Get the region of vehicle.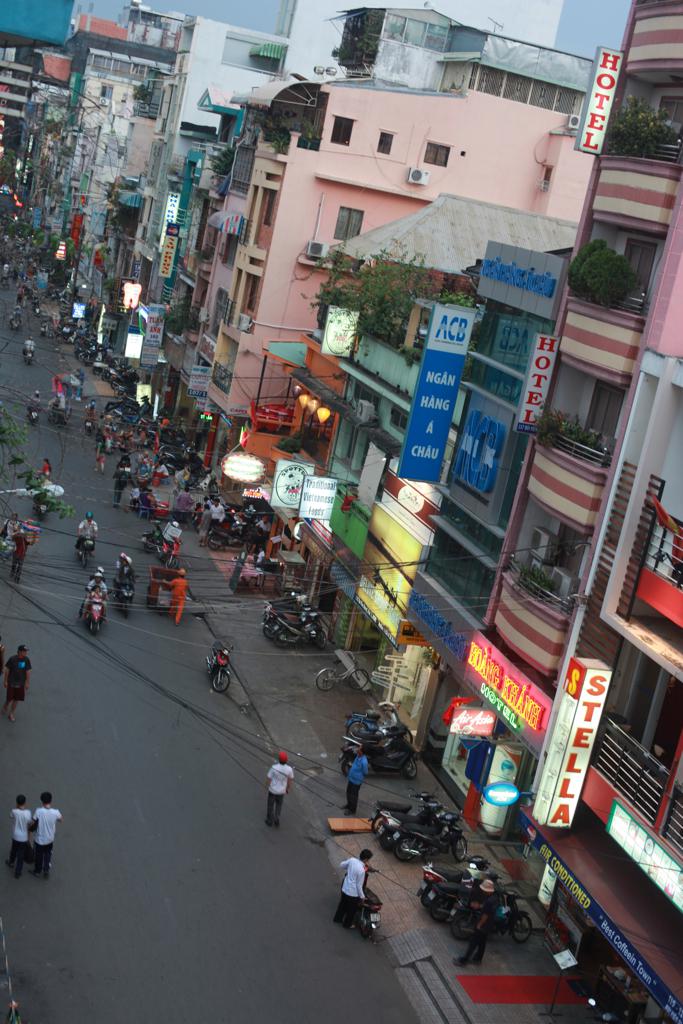
bbox=(117, 575, 139, 618).
